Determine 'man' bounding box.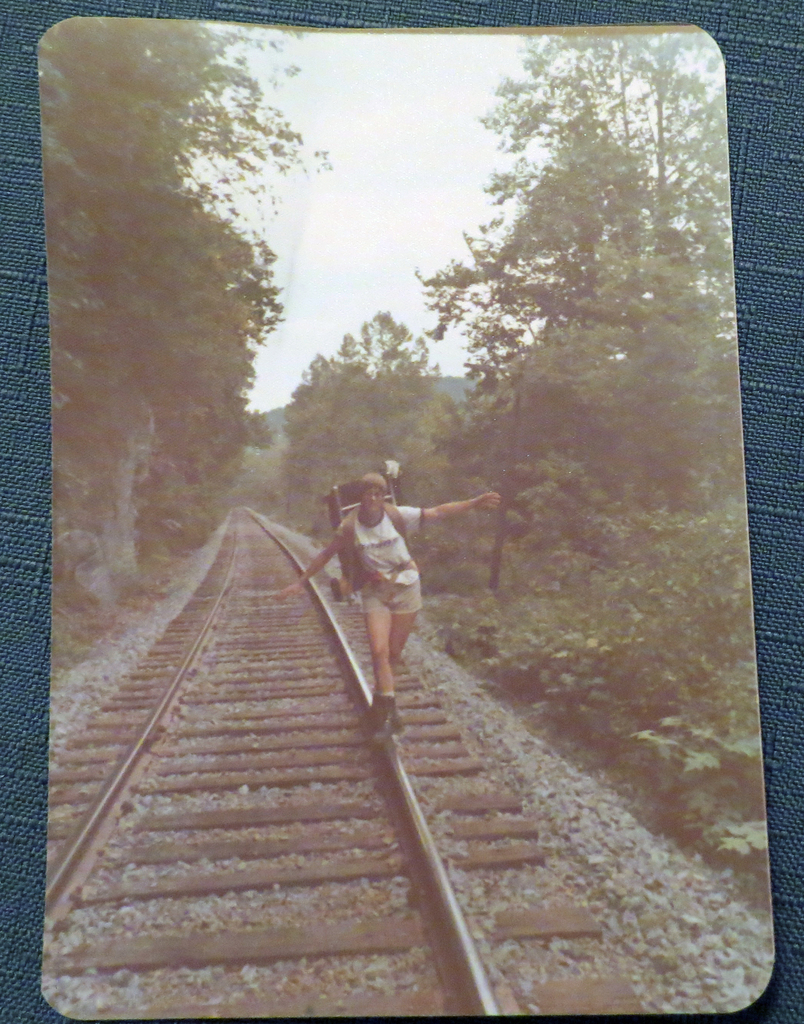
Determined: {"x1": 282, "y1": 470, "x2": 497, "y2": 731}.
